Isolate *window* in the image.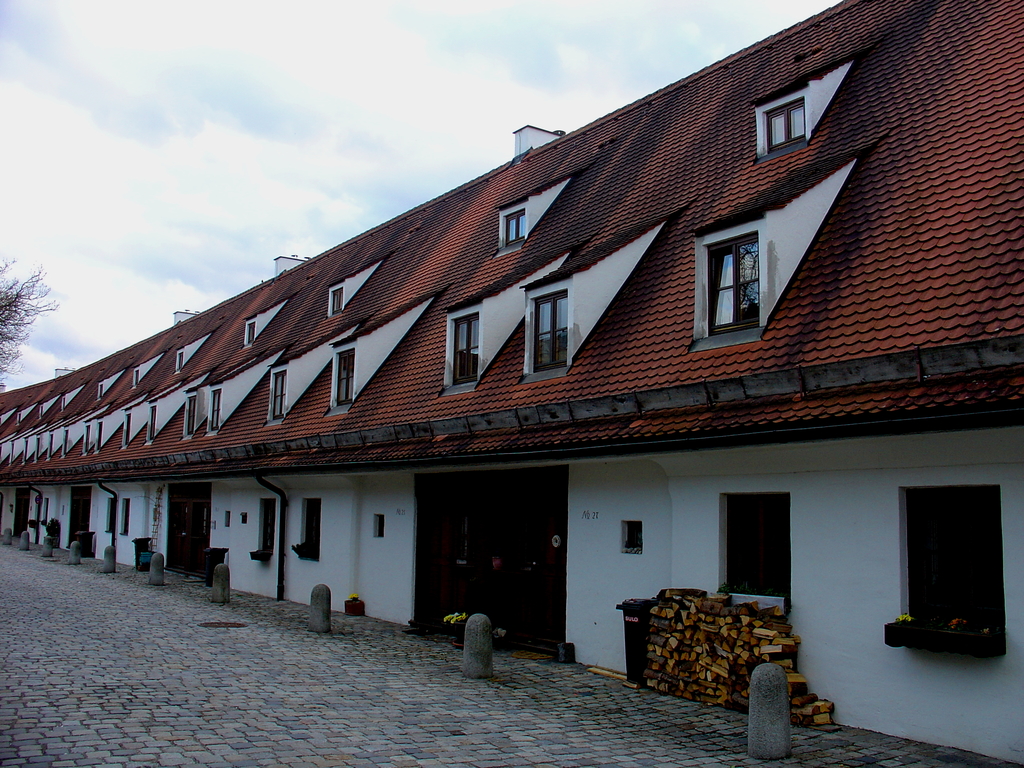
Isolated region: (95, 383, 106, 401).
